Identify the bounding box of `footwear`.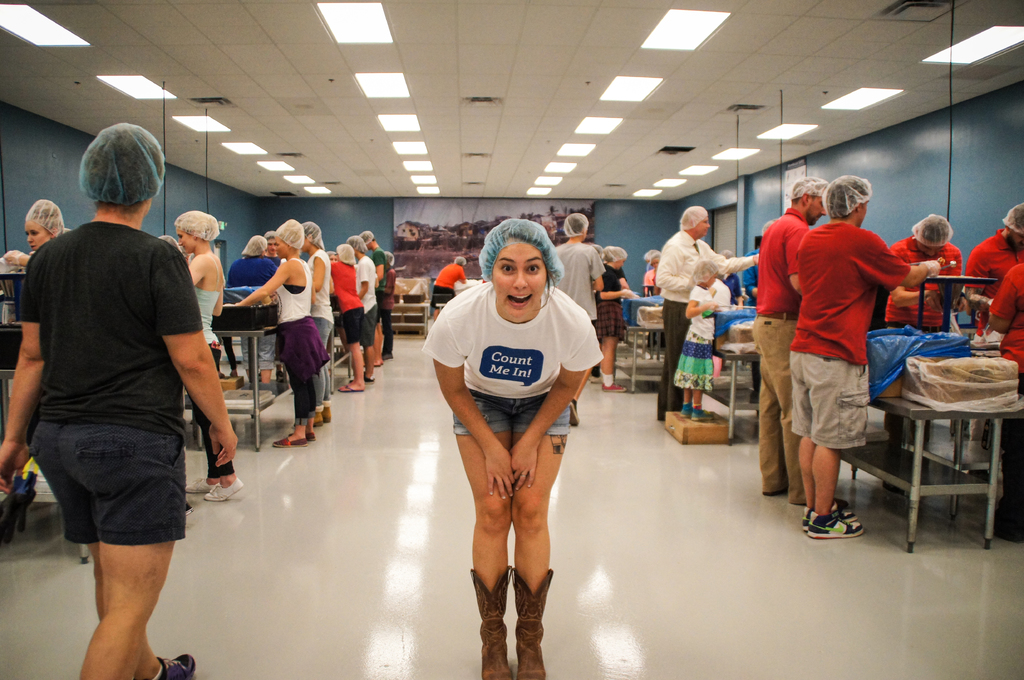
{"x1": 602, "y1": 379, "x2": 625, "y2": 393}.
